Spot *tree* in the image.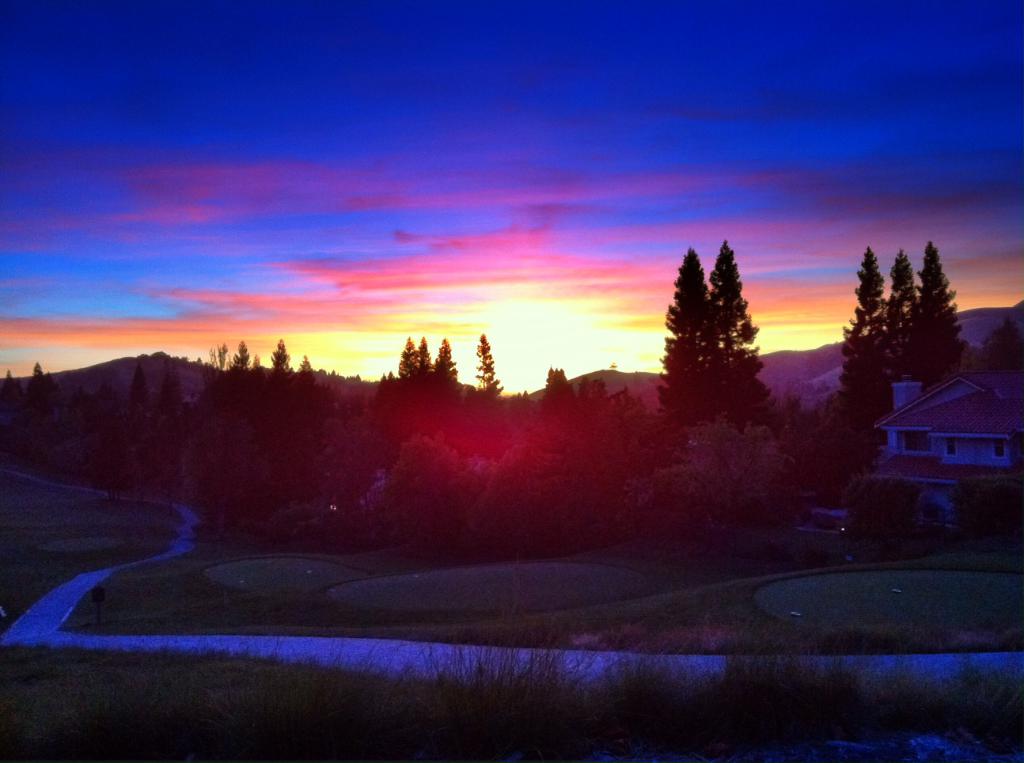
*tree* found at crop(832, 248, 893, 413).
